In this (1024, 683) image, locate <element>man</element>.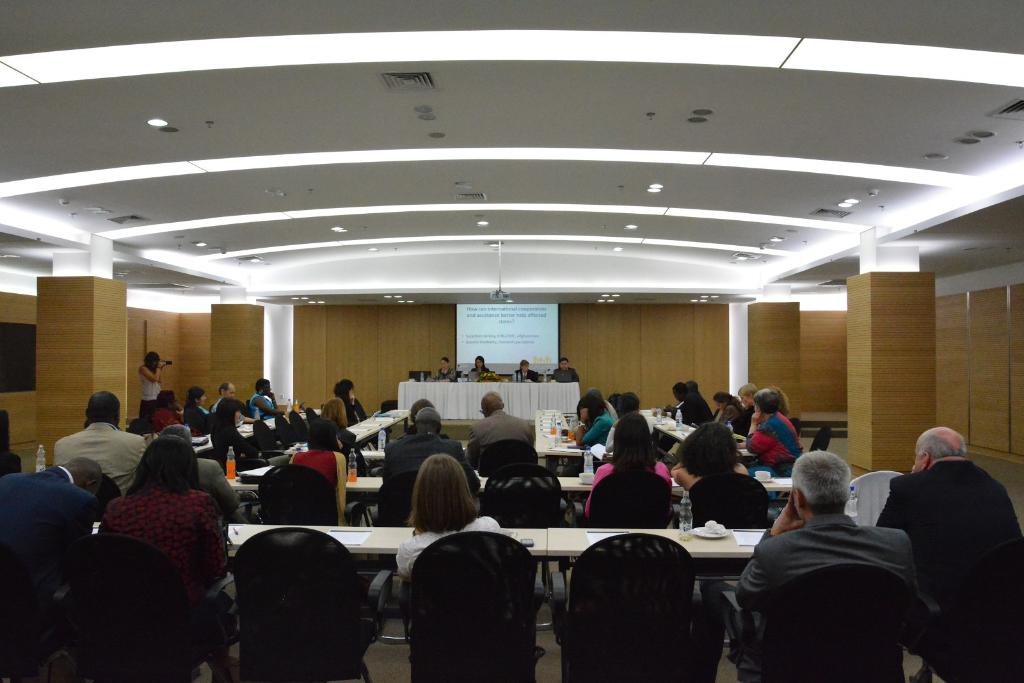
Bounding box: locate(156, 421, 248, 526).
